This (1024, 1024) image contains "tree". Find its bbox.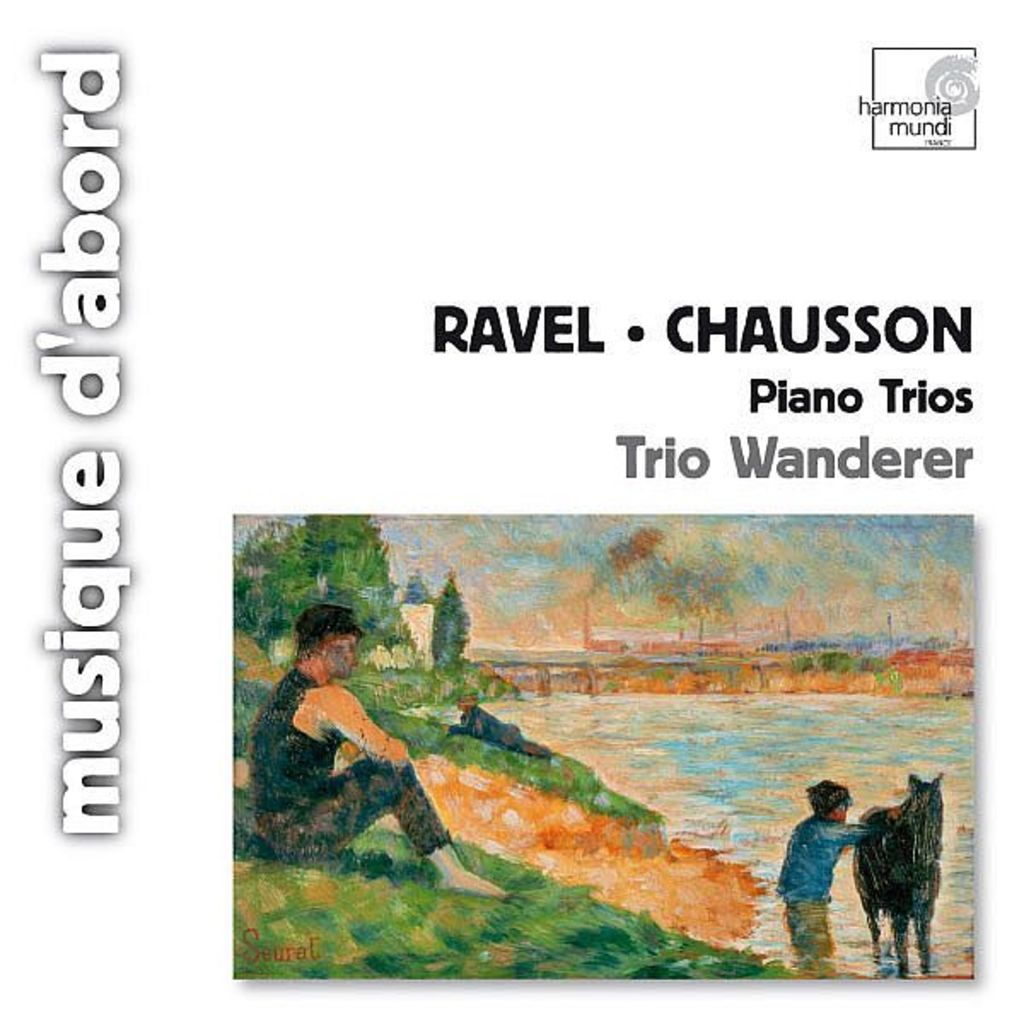
(left=241, top=514, right=416, bottom=683).
